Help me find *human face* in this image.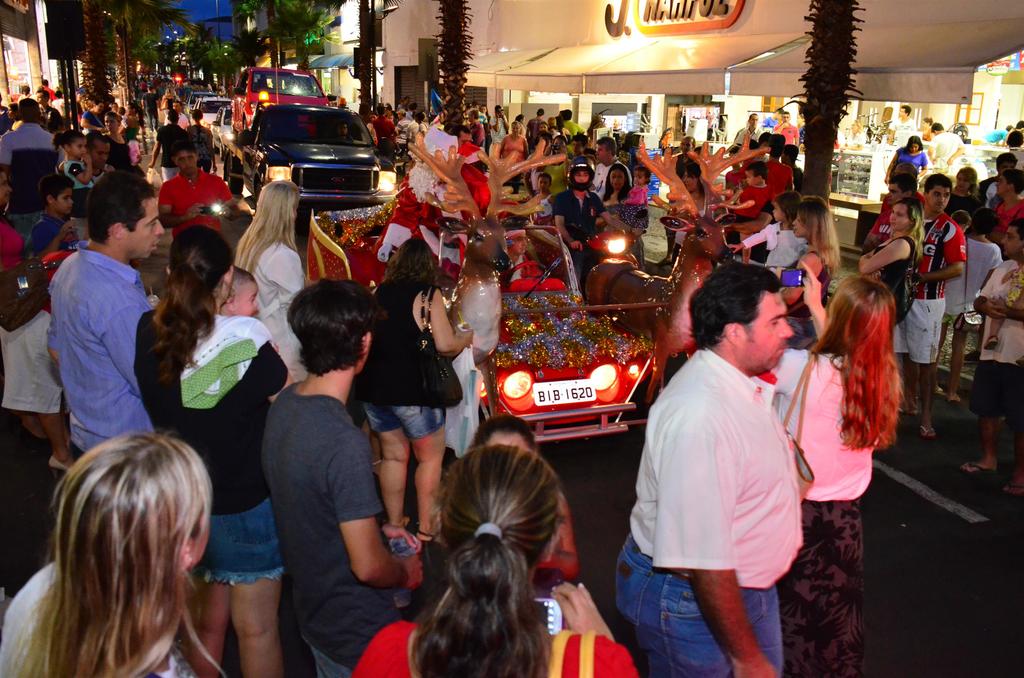
Found it: <box>129,191,168,260</box>.
